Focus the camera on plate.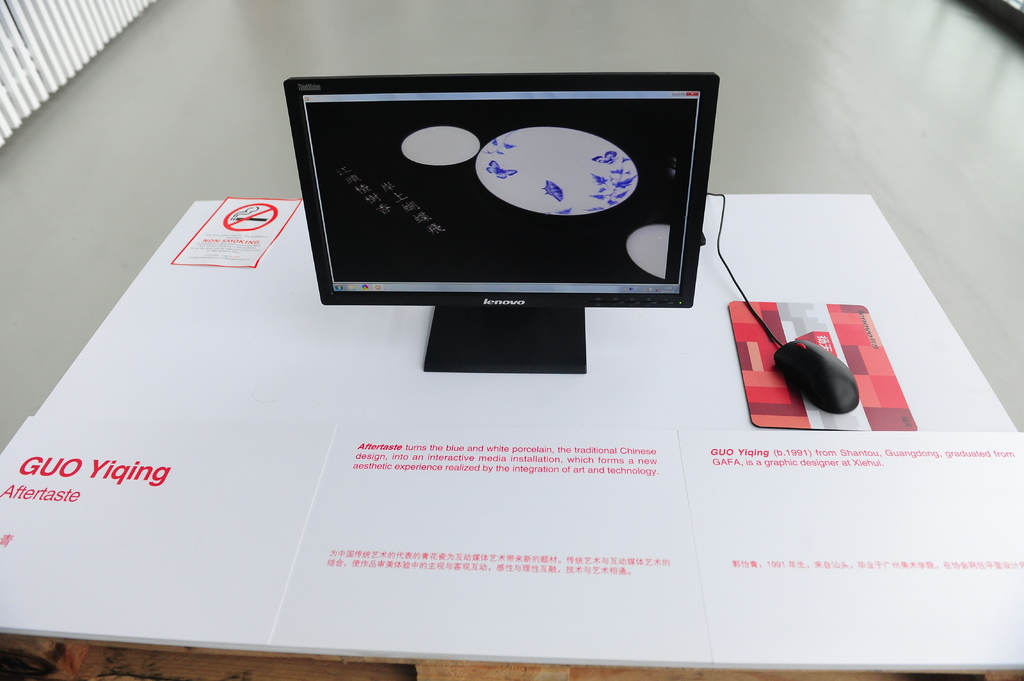
Focus region: 620,216,669,289.
